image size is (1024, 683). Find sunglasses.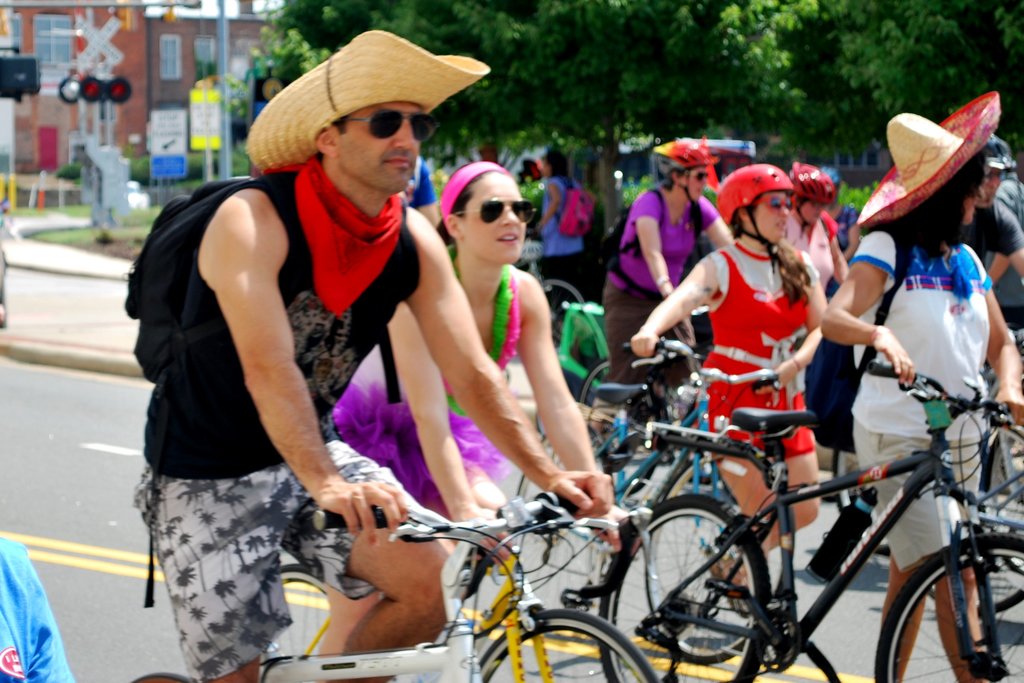
l=456, t=196, r=547, b=223.
